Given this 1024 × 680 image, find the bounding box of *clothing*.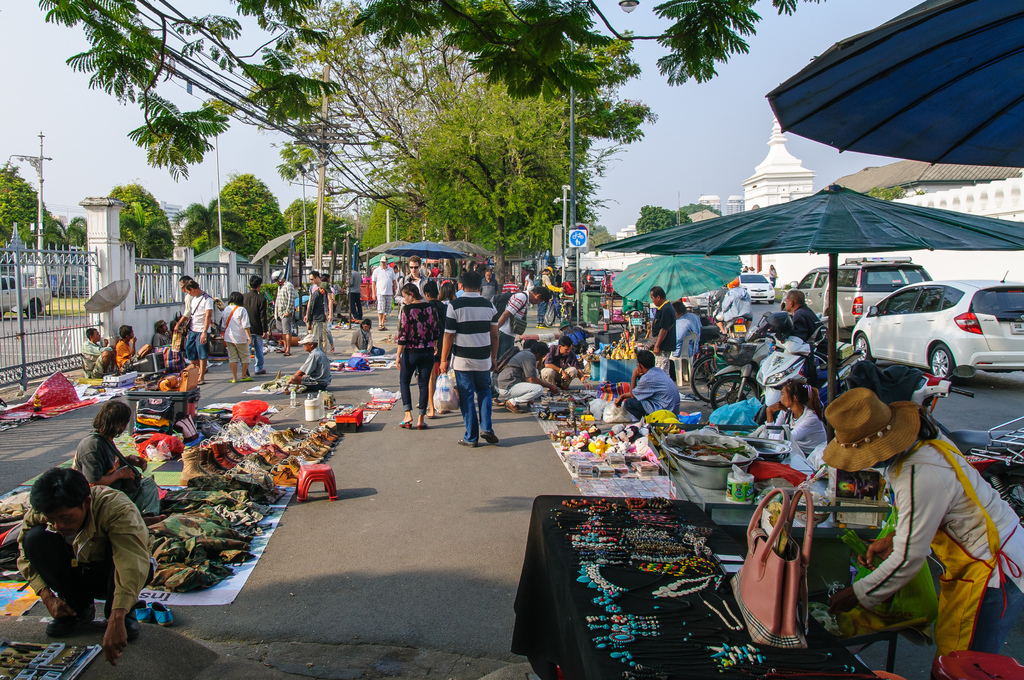
left=656, top=298, right=664, bottom=357.
